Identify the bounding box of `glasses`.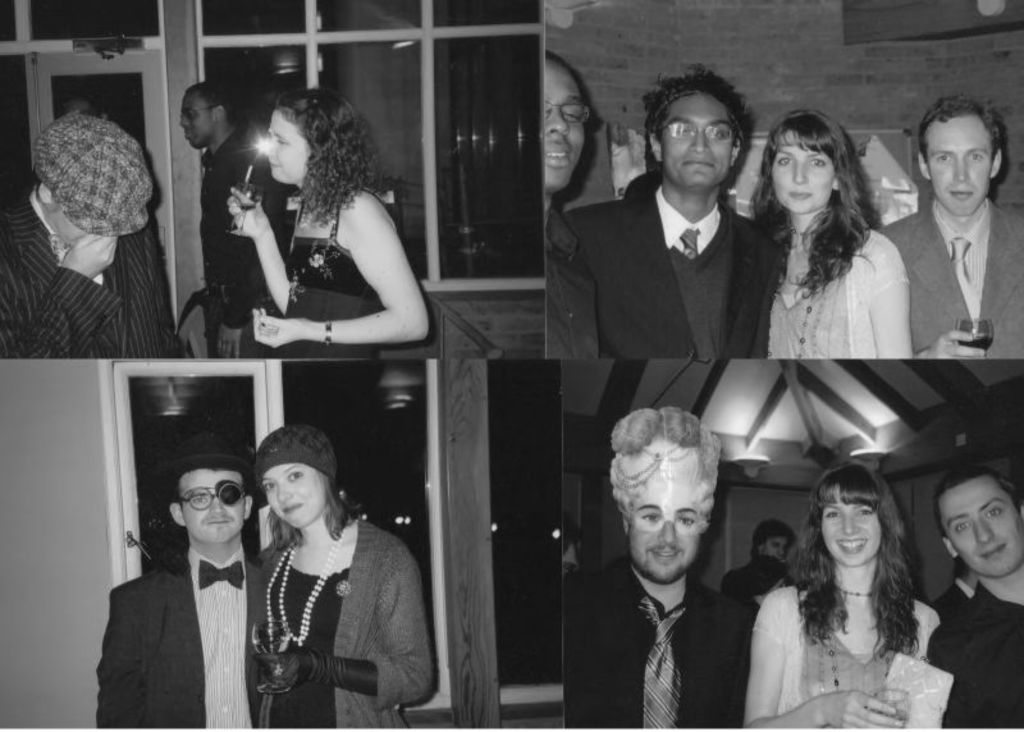
crop(658, 119, 739, 143).
